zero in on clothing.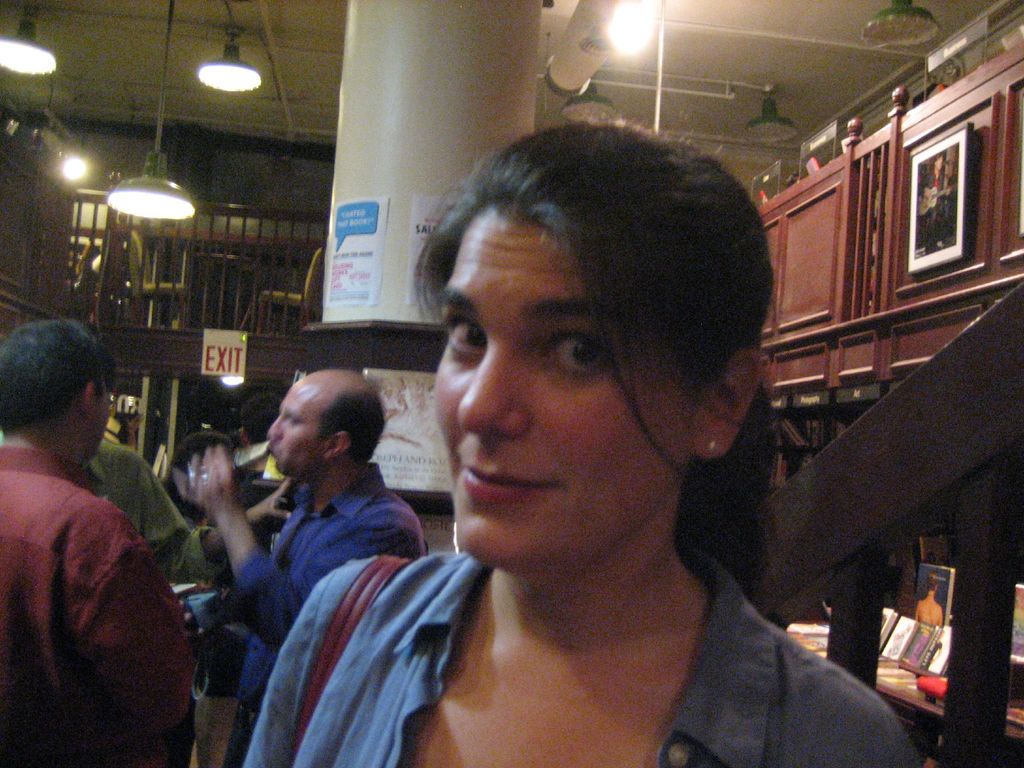
Zeroed in: (245,532,912,767).
